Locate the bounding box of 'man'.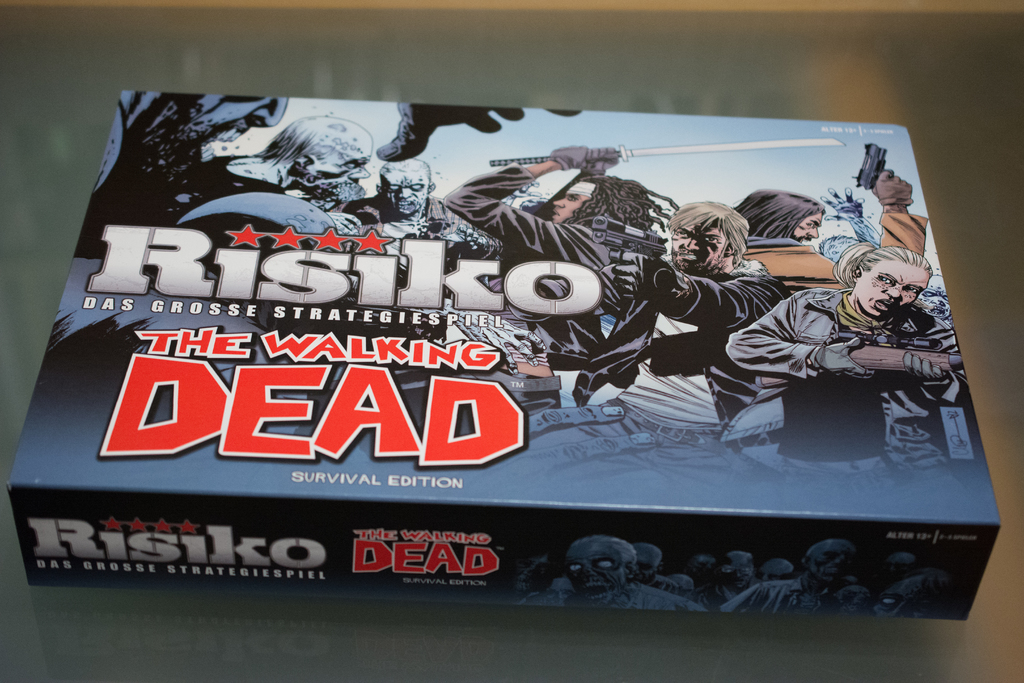
Bounding box: <bbox>198, 115, 374, 237</bbox>.
